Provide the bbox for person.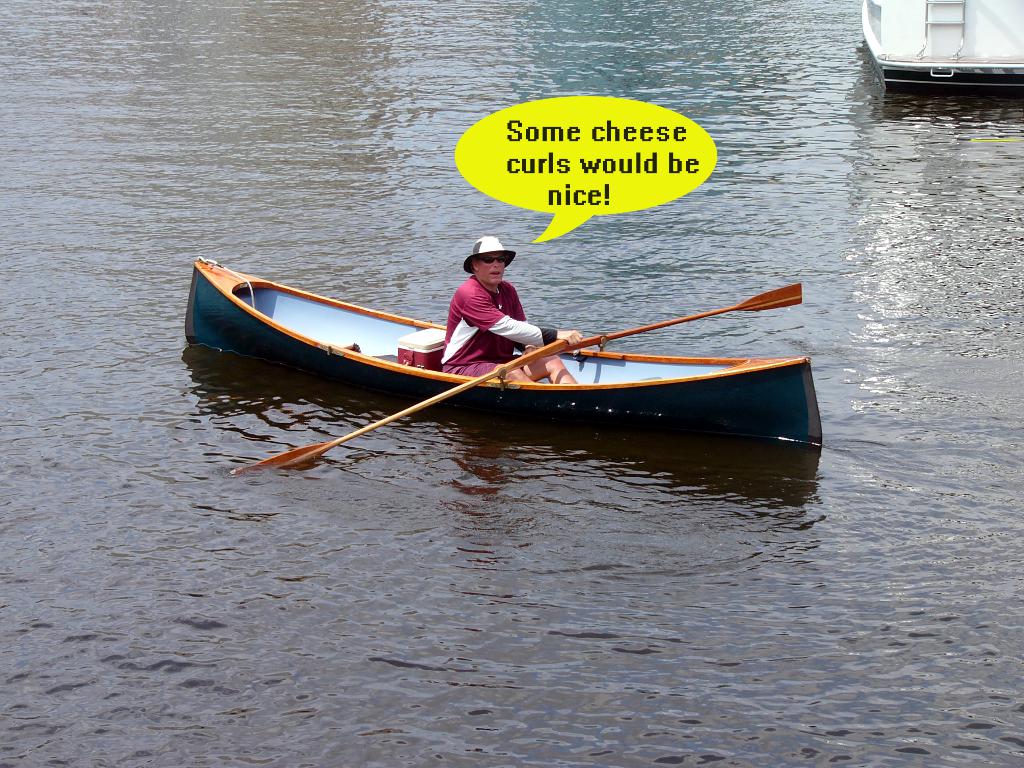
box(440, 236, 582, 387).
